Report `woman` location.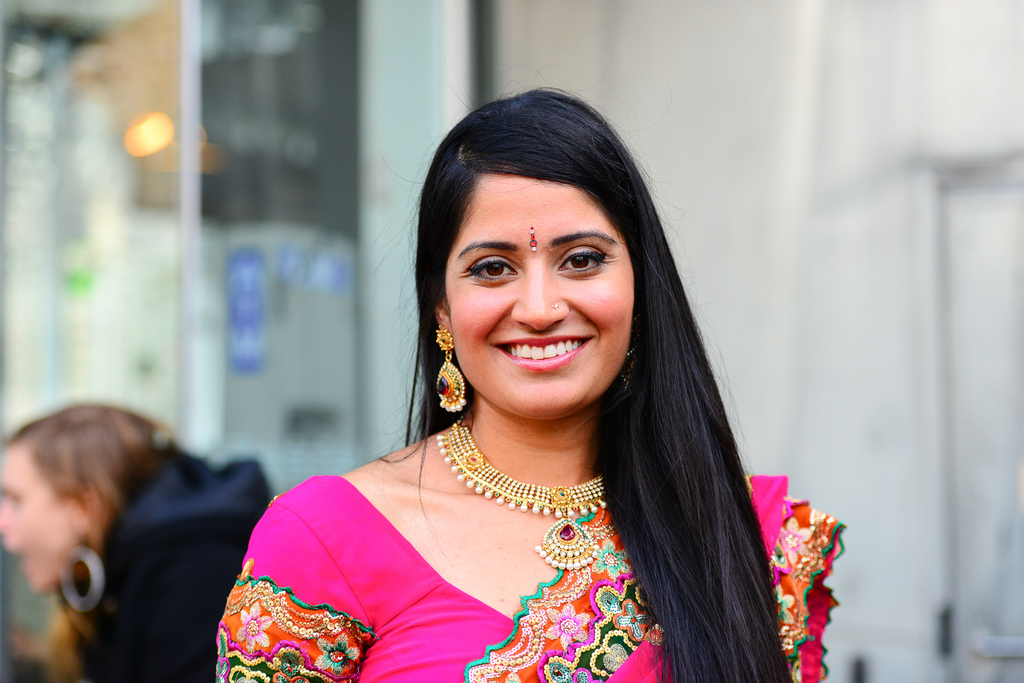
Report: bbox(238, 93, 810, 682).
